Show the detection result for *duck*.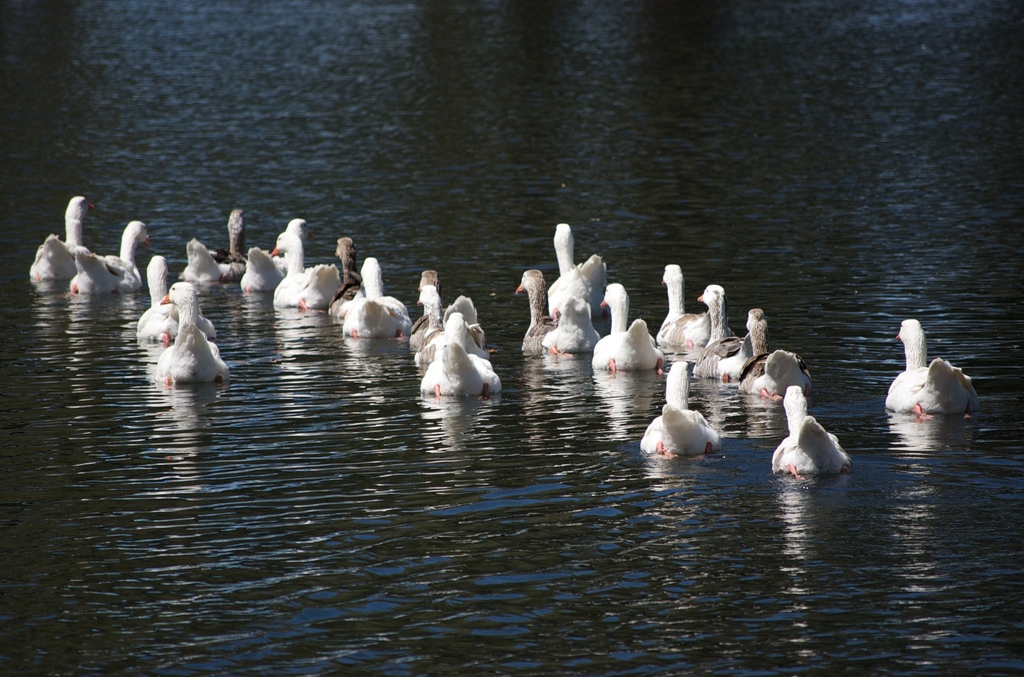
514 266 604 355.
